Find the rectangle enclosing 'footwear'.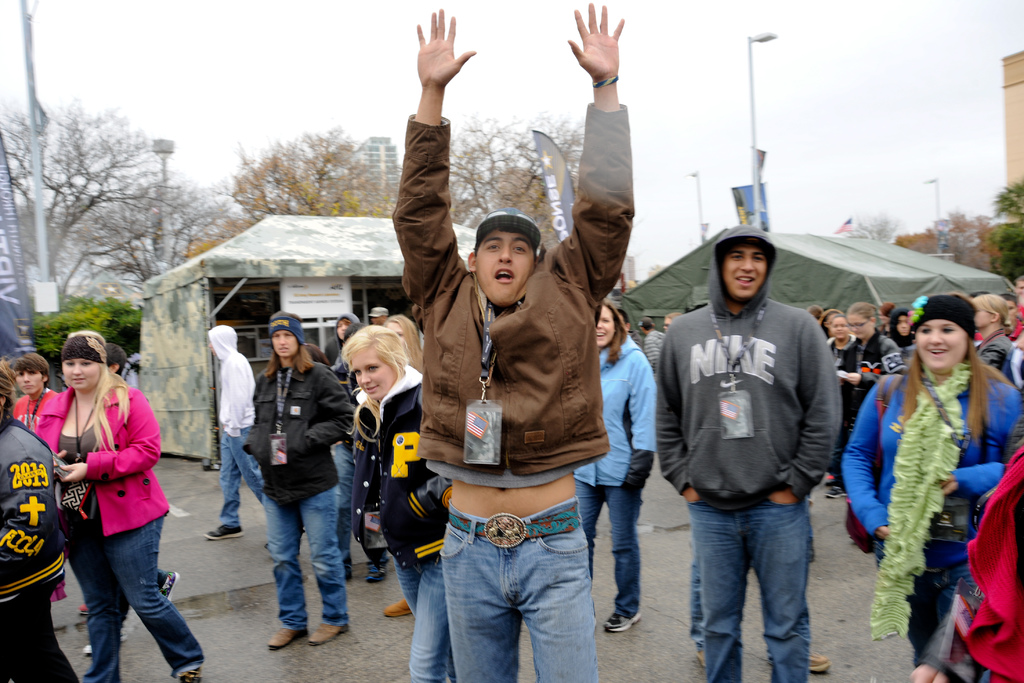
box=[266, 623, 305, 646].
